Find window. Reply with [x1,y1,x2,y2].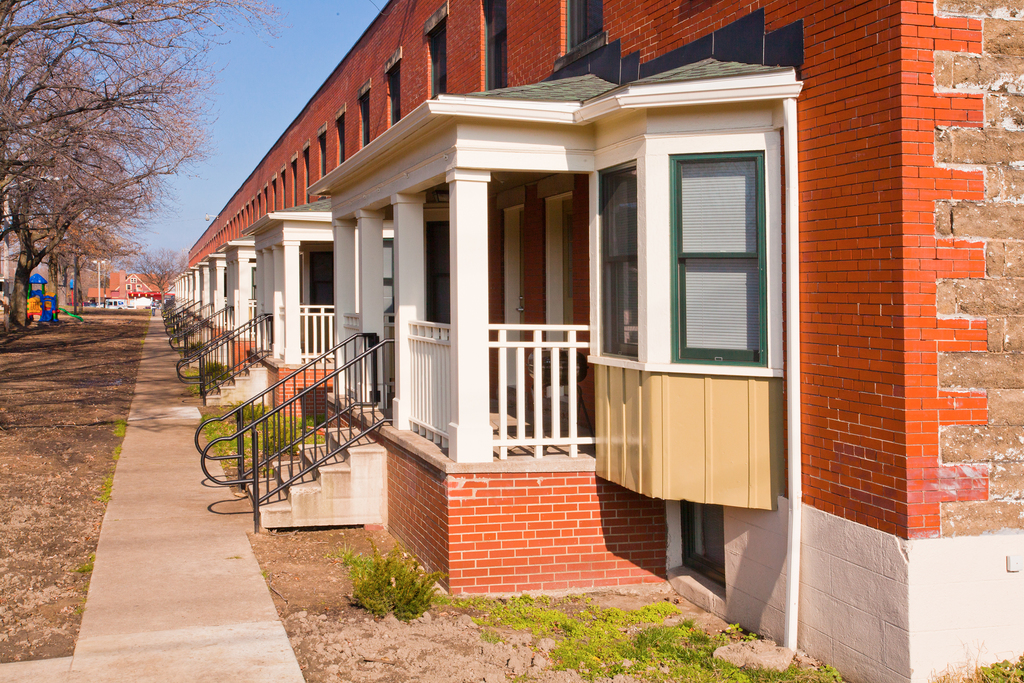
[382,45,401,127].
